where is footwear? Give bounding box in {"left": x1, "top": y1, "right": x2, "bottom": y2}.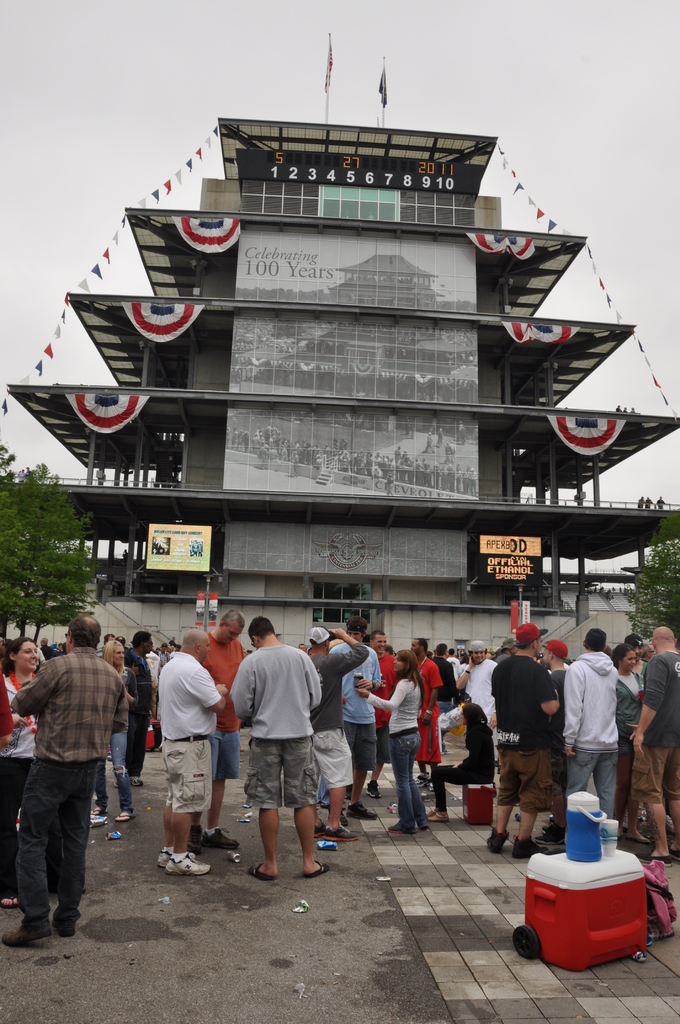
{"left": 62, "top": 917, "right": 78, "bottom": 941}.
